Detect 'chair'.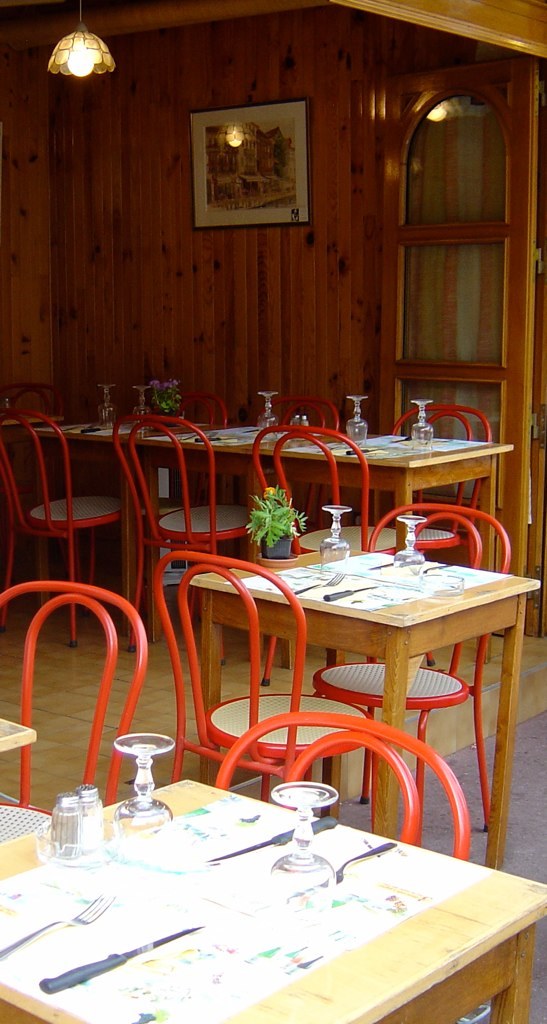
Detected at 209 710 468 867.
